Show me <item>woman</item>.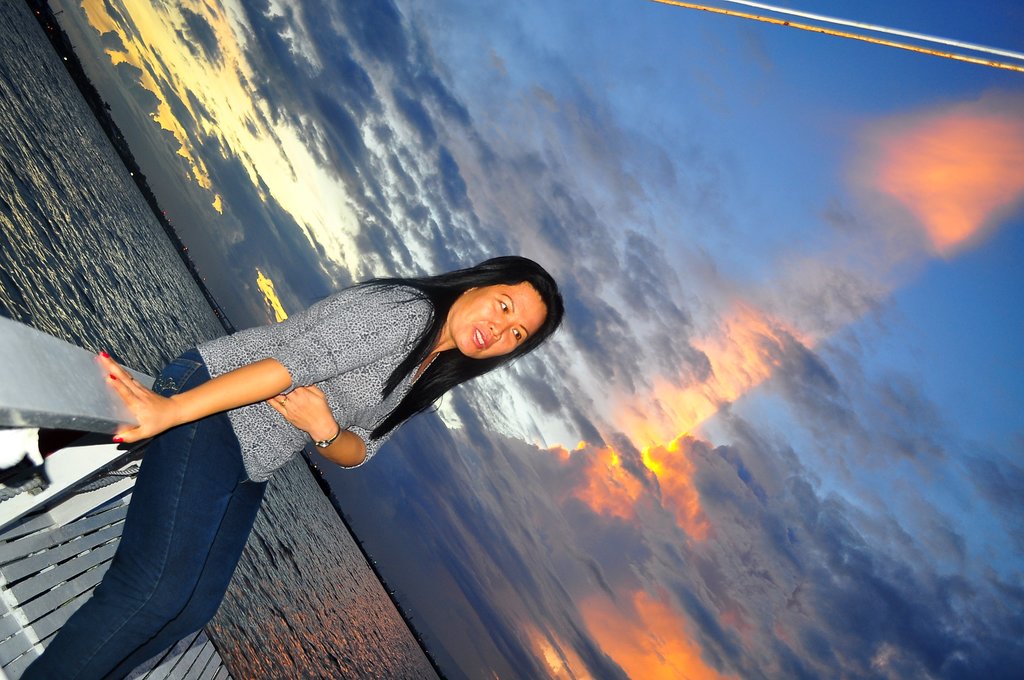
<item>woman</item> is here: [x1=43, y1=227, x2=566, y2=627].
